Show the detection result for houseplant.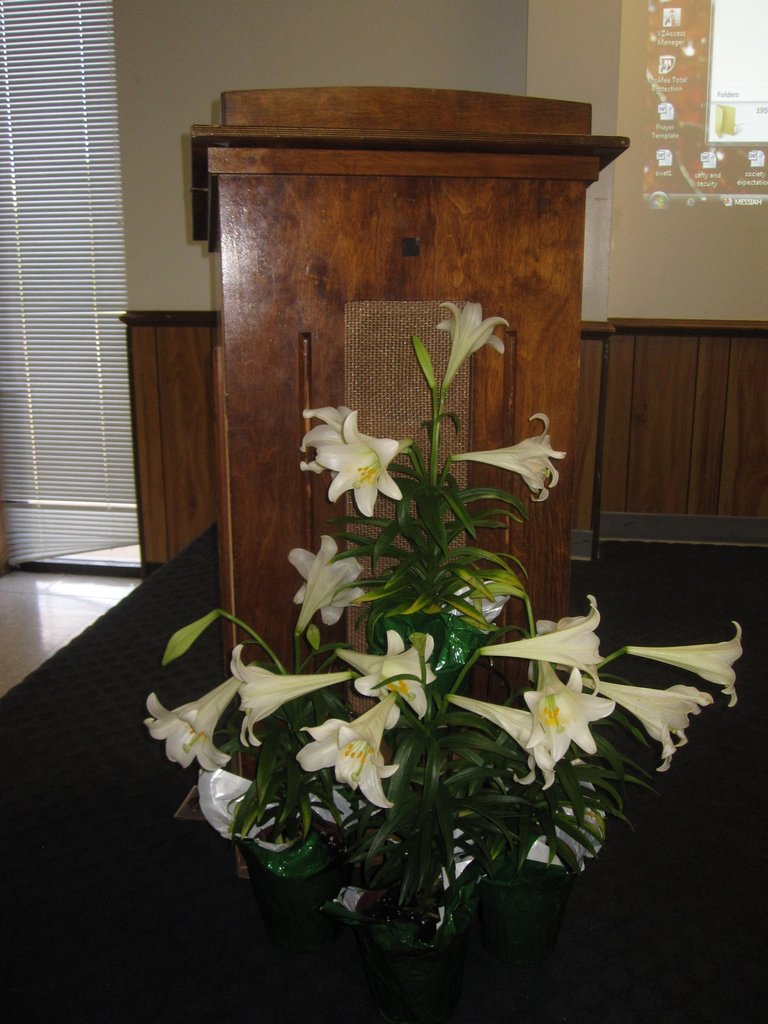
(left=147, top=307, right=745, bottom=1023).
